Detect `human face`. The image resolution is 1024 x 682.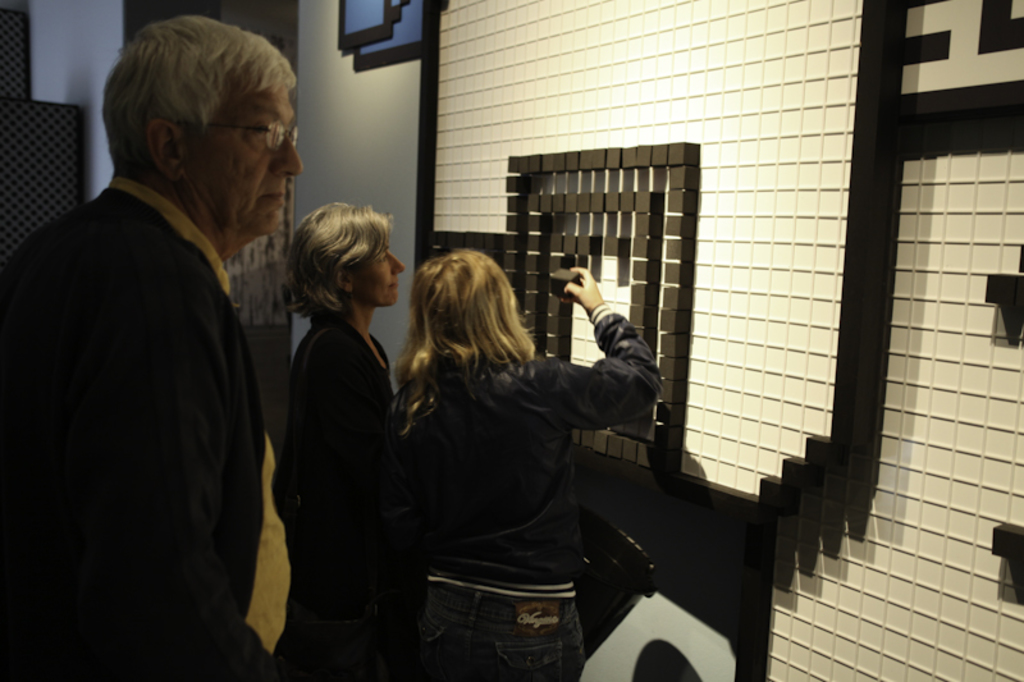
l=353, t=239, r=401, b=303.
